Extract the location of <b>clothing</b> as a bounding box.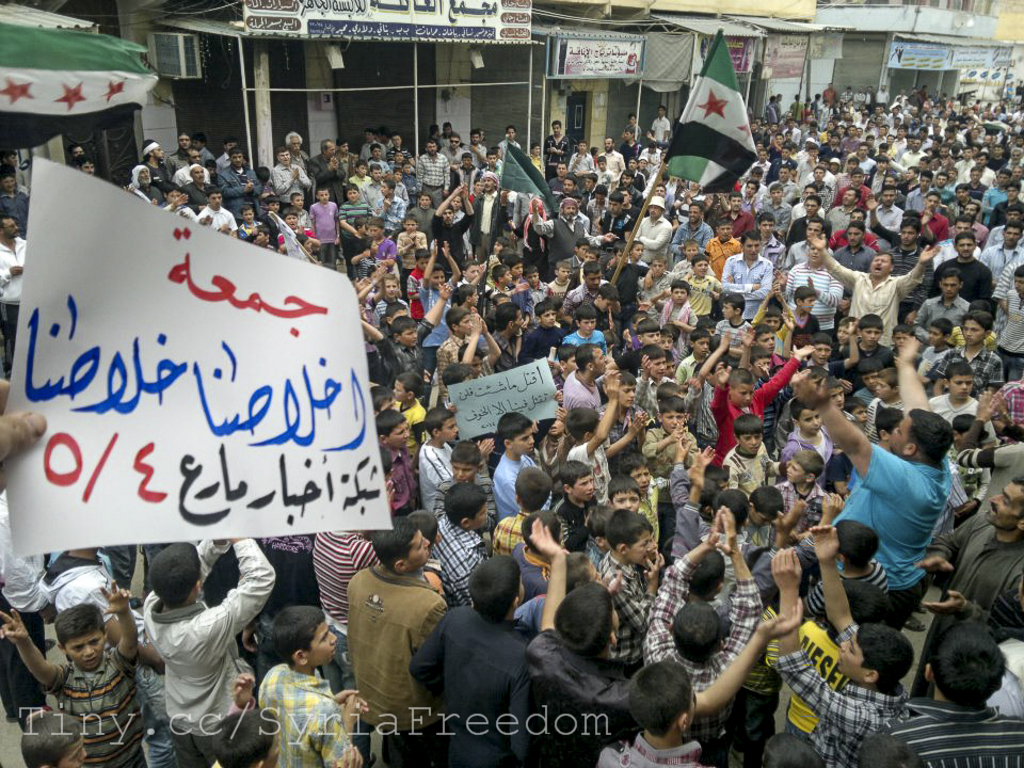
detection(787, 430, 837, 471).
